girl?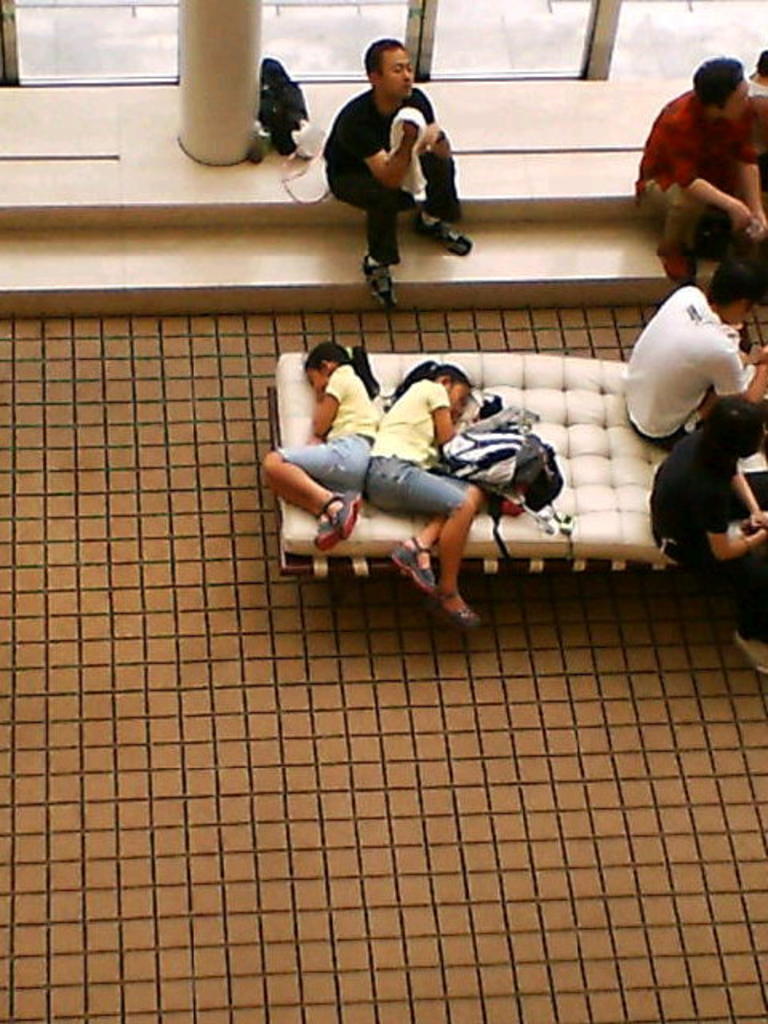
370:362:483:634
